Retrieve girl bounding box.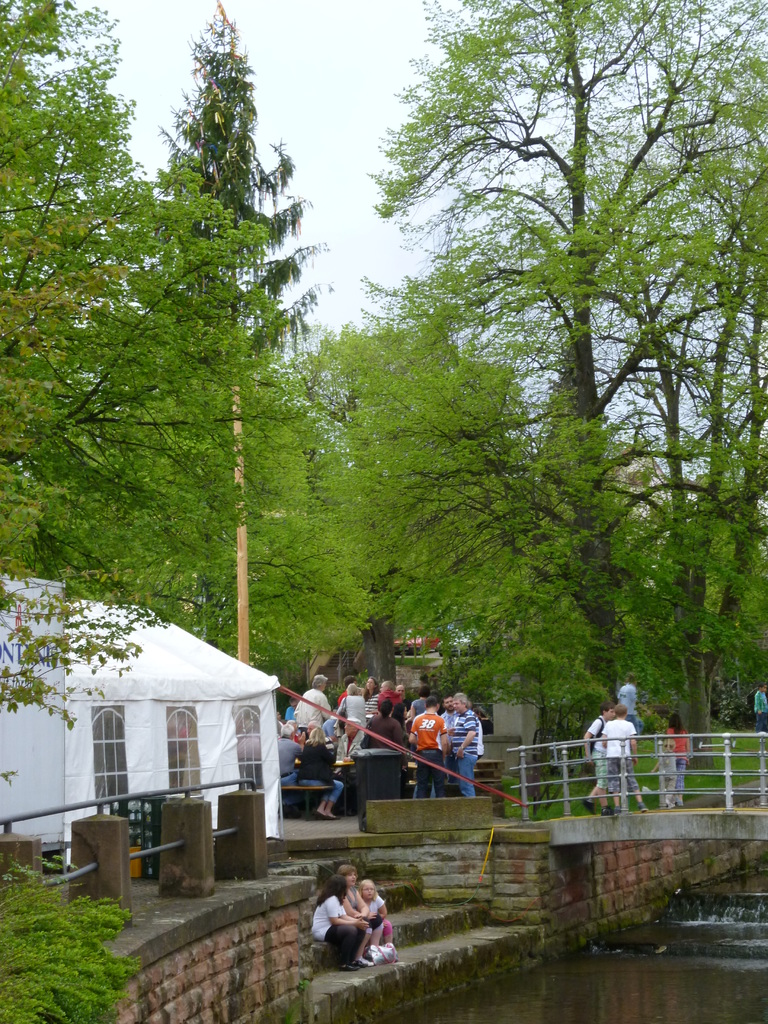
Bounding box: select_region(665, 713, 694, 808).
